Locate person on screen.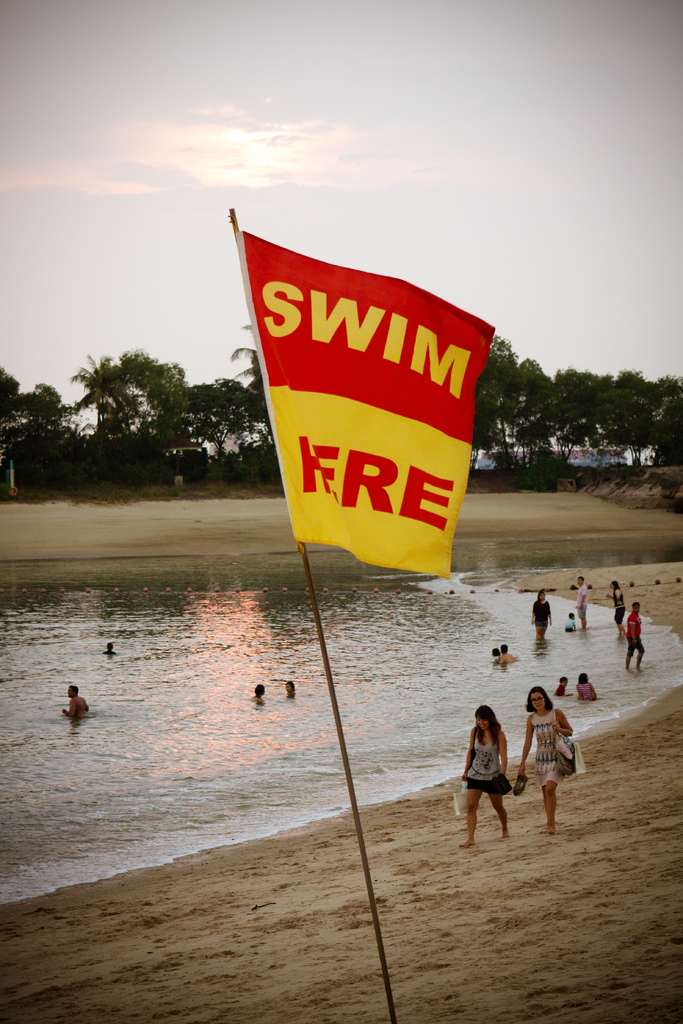
On screen at l=515, t=683, r=573, b=837.
